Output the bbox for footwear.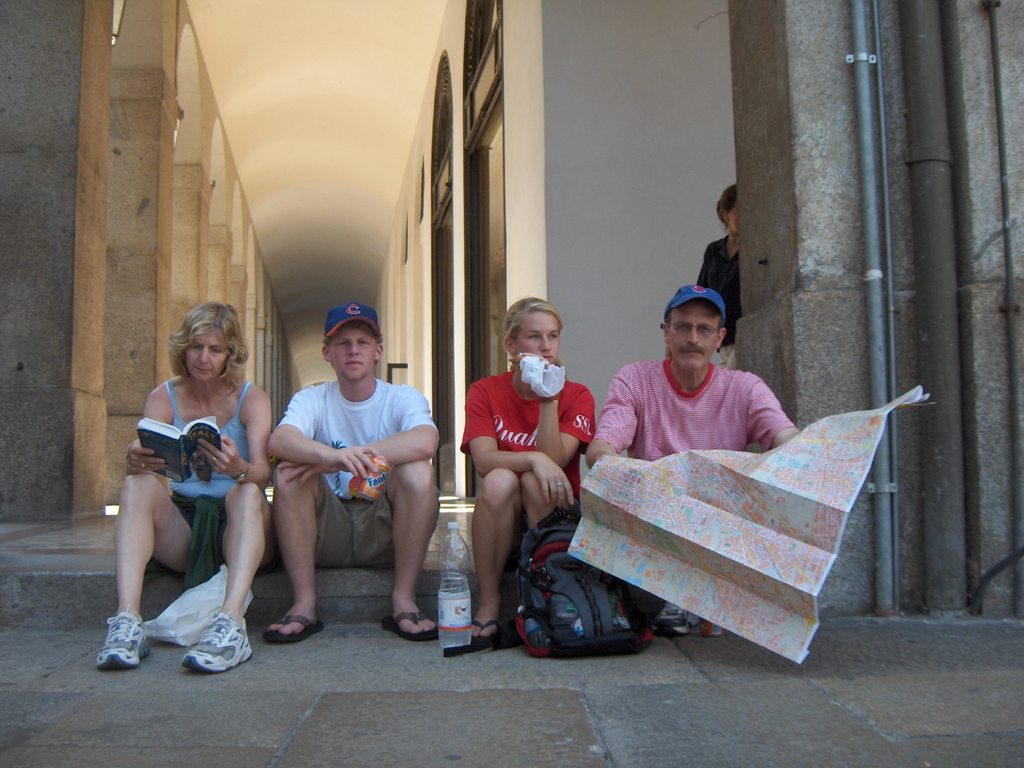
[263,609,328,646].
